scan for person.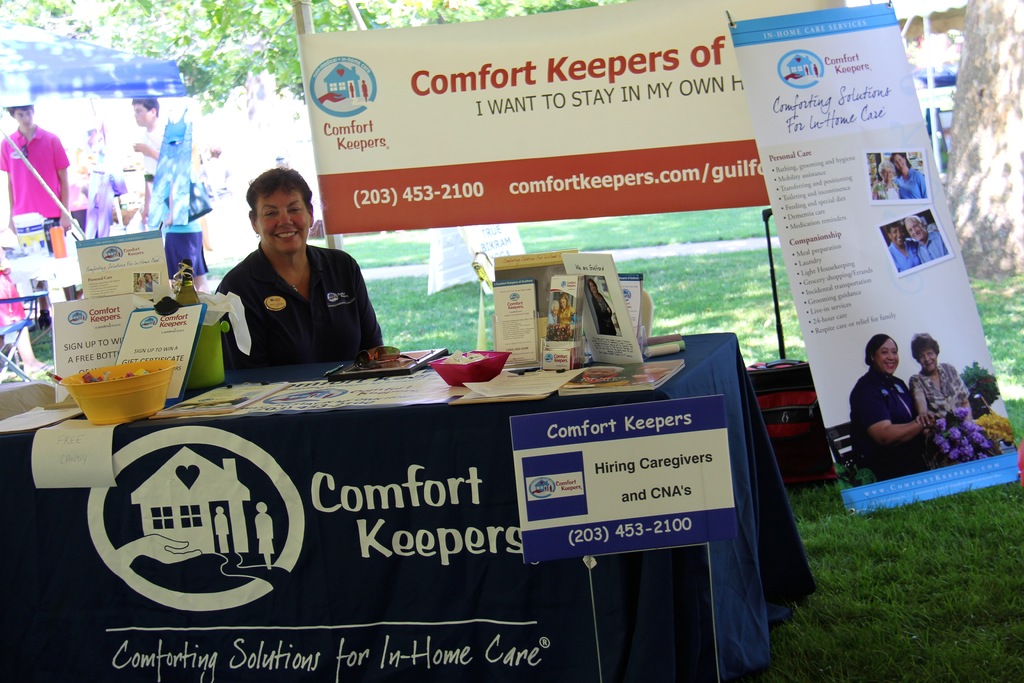
Scan result: 192, 166, 379, 405.
